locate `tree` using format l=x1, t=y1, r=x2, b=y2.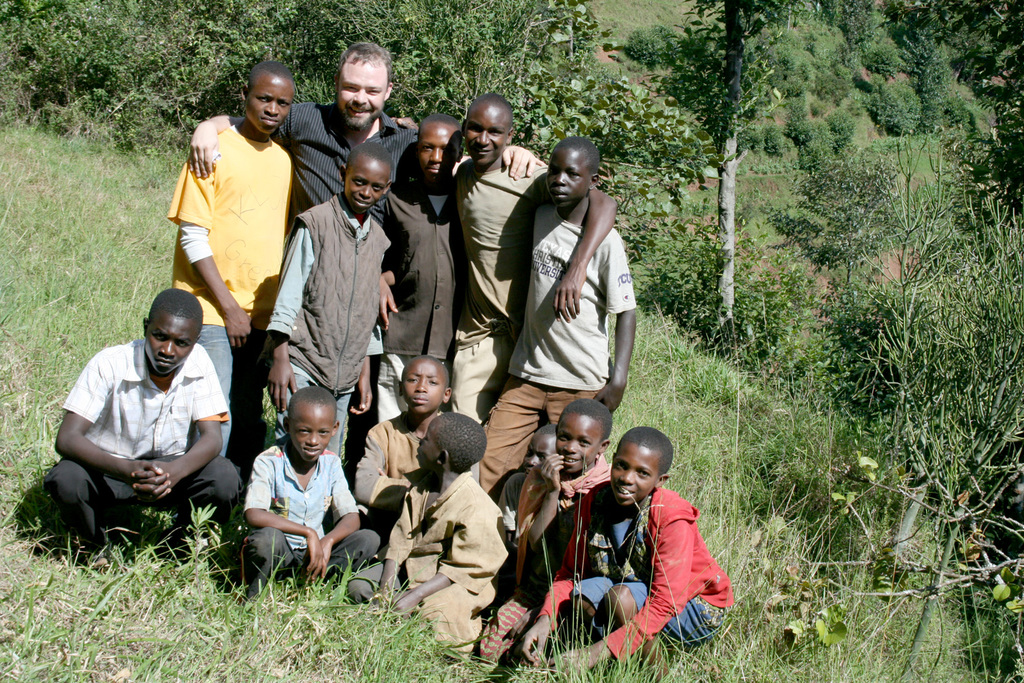
l=660, t=0, r=791, b=325.
